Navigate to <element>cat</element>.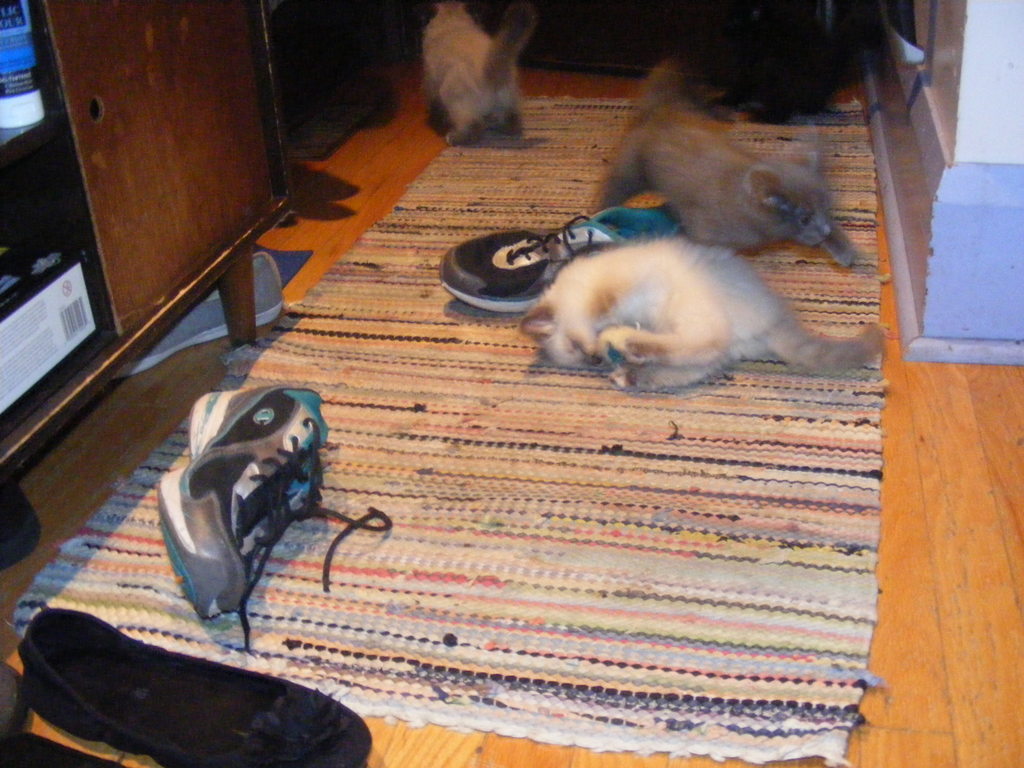
Navigation target: x1=511 y1=227 x2=889 y2=401.
